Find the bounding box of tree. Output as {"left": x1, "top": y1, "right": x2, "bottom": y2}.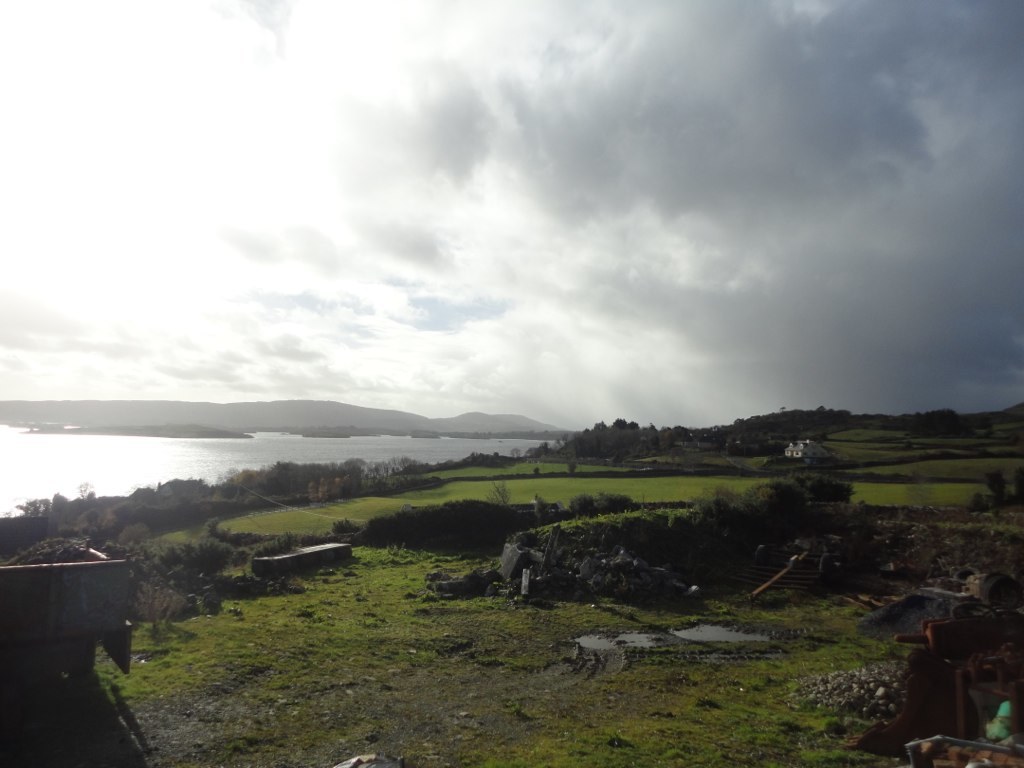
{"left": 342, "top": 470, "right": 895, "bottom": 578}.
